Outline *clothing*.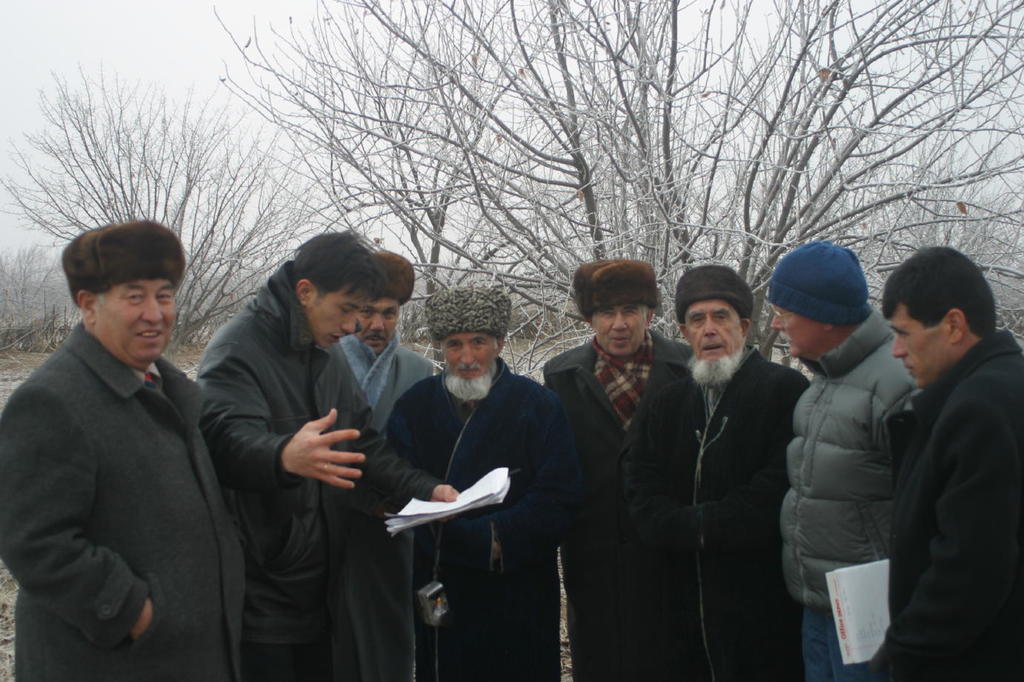
Outline: bbox(624, 345, 812, 677).
